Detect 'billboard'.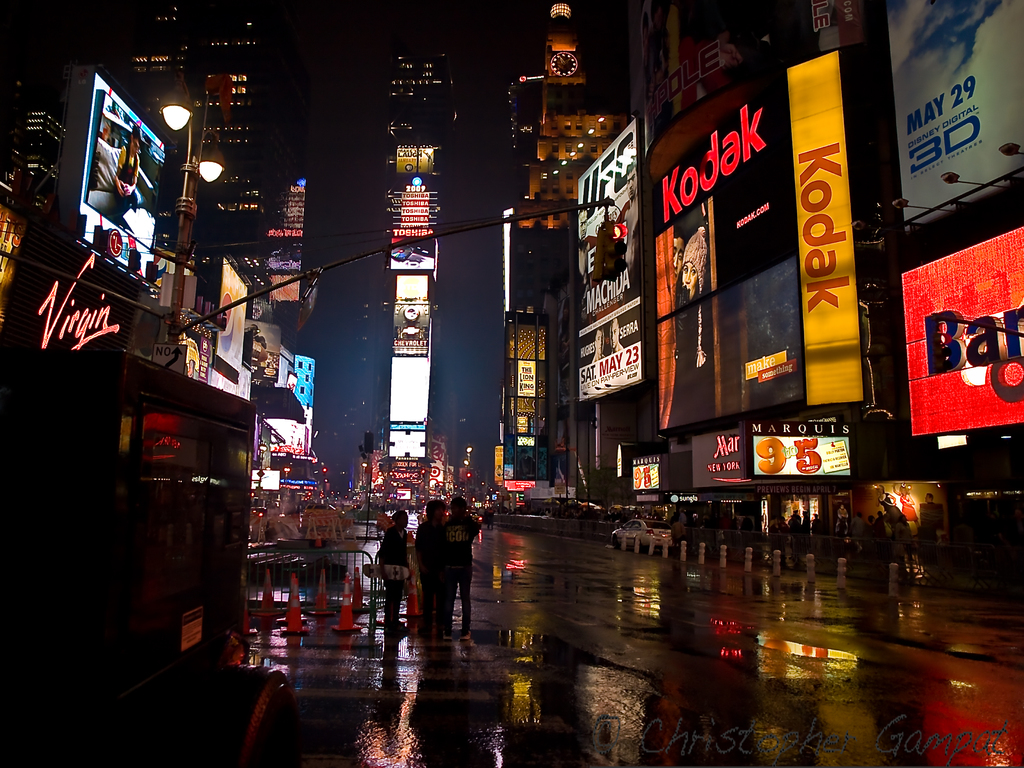
Detected at [383,232,436,275].
